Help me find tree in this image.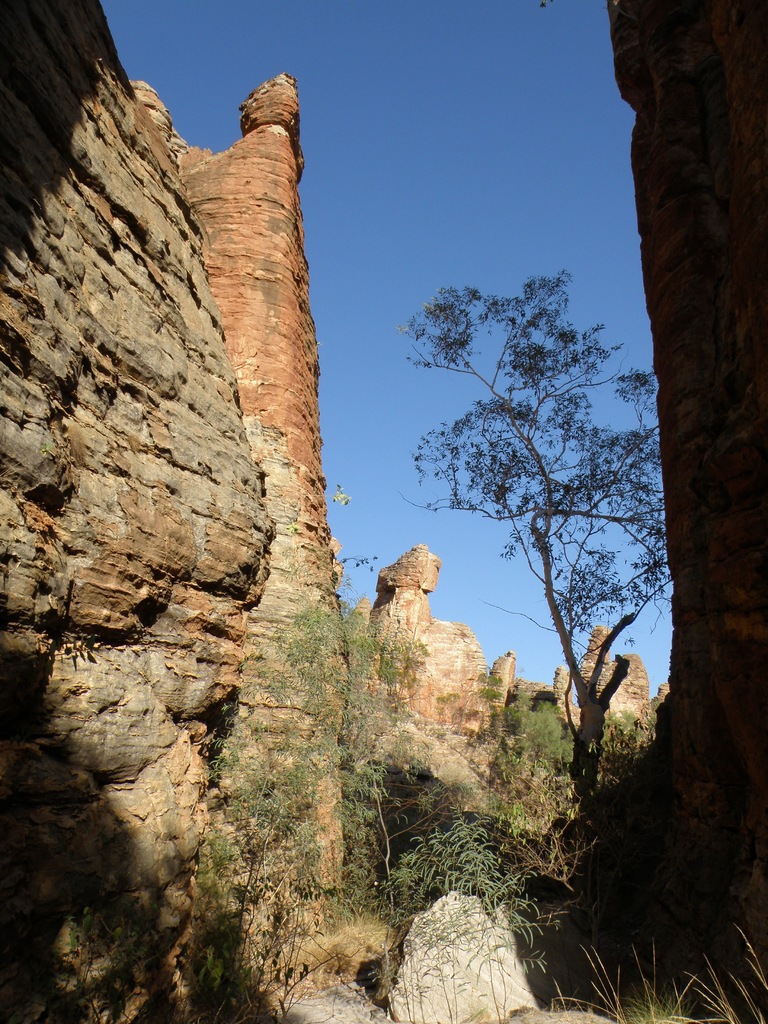
Found it: BBox(399, 229, 685, 795).
